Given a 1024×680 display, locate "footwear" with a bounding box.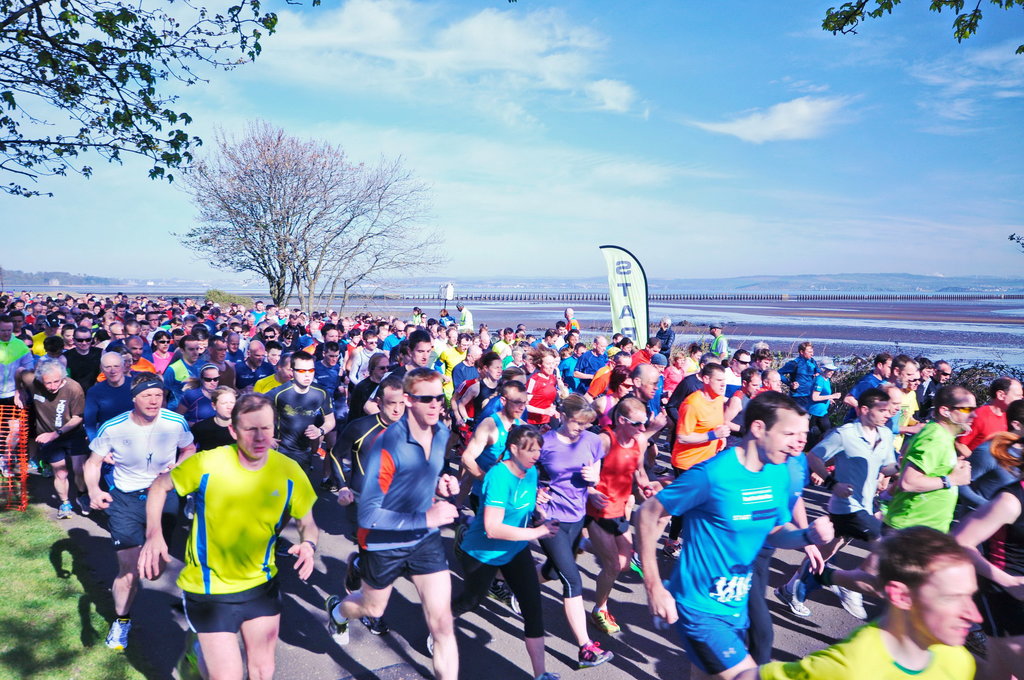
Located: 512/595/520/613.
